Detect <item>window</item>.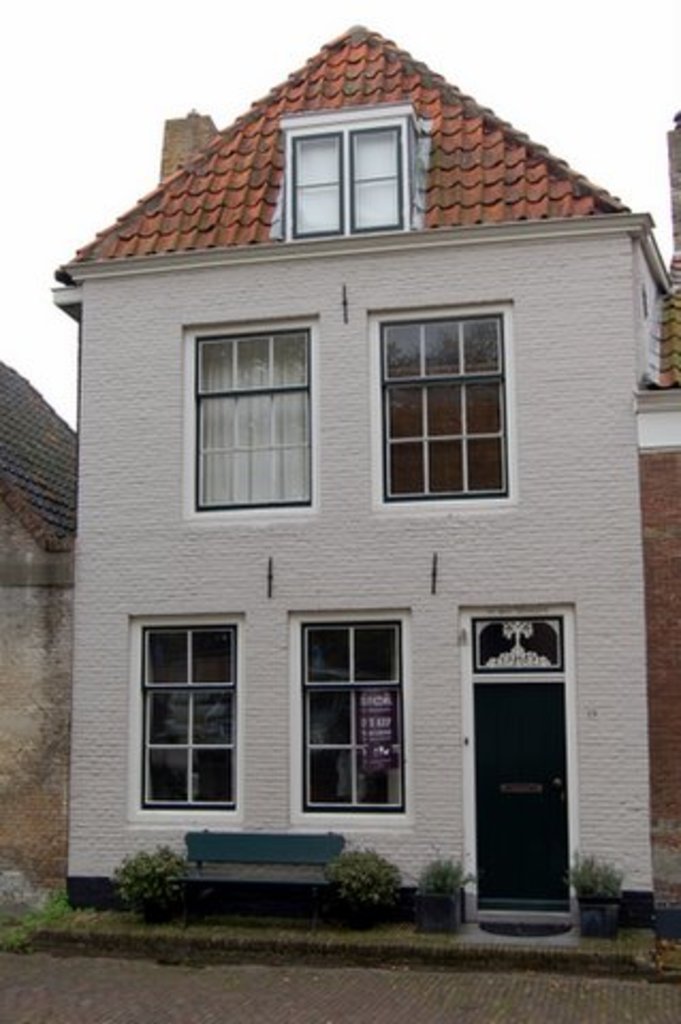
Detected at 188 331 316 514.
